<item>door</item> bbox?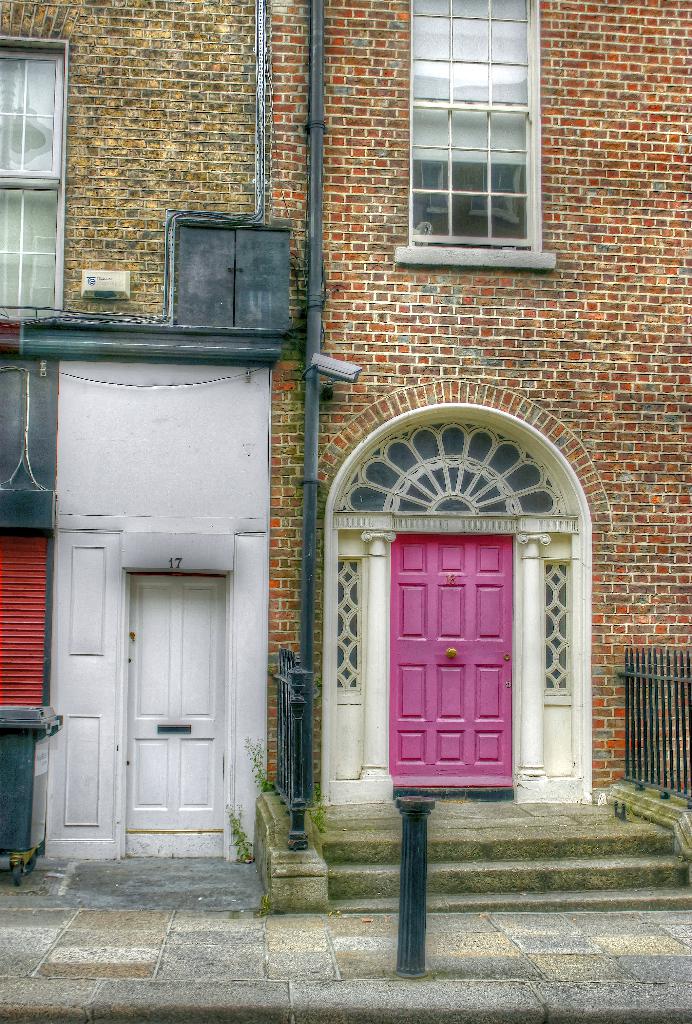
BBox(387, 527, 534, 817)
